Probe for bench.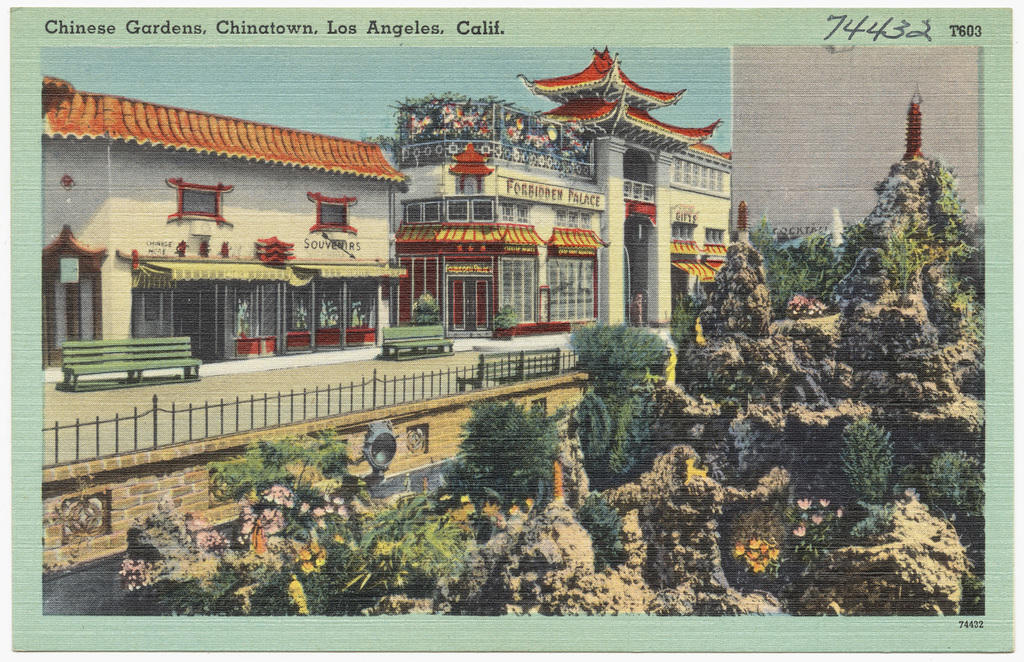
Probe result: bbox(440, 346, 563, 387).
